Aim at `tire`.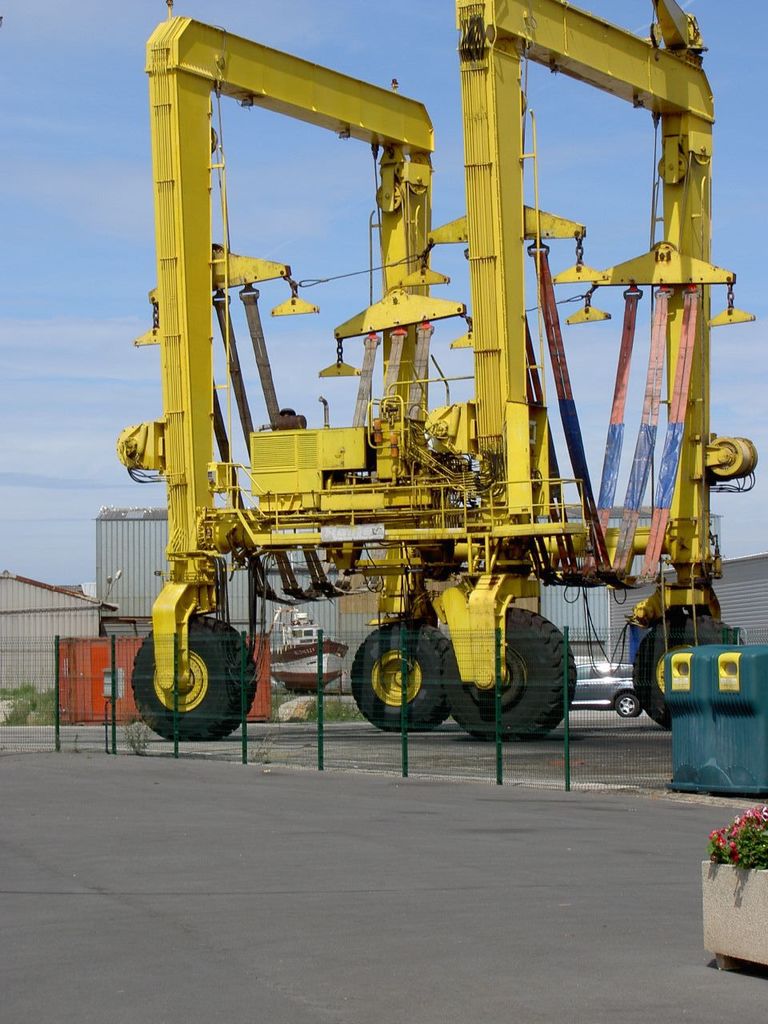
Aimed at <region>357, 617, 453, 726</region>.
